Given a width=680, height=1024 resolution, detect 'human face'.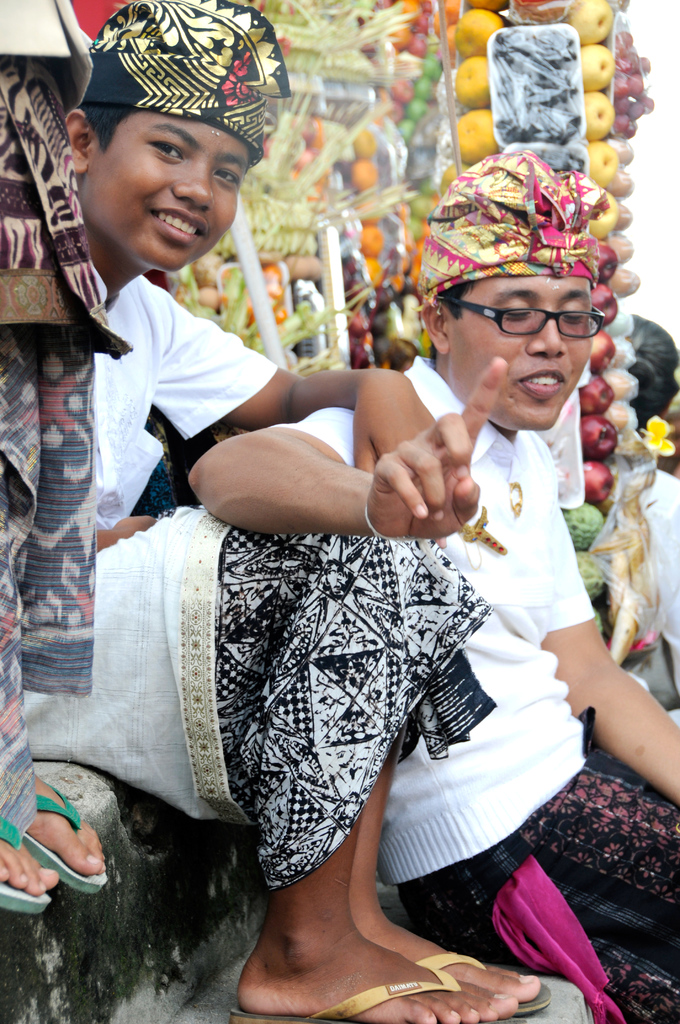
(x1=91, y1=111, x2=255, y2=273).
